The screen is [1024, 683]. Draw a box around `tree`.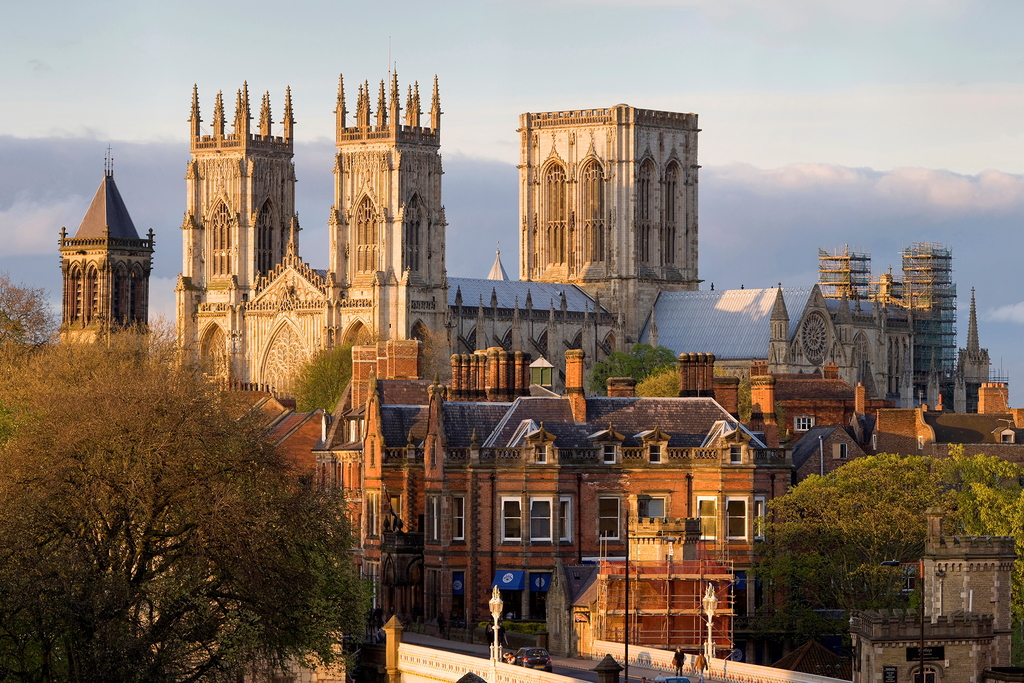
{"left": 588, "top": 340, "right": 677, "bottom": 396}.
